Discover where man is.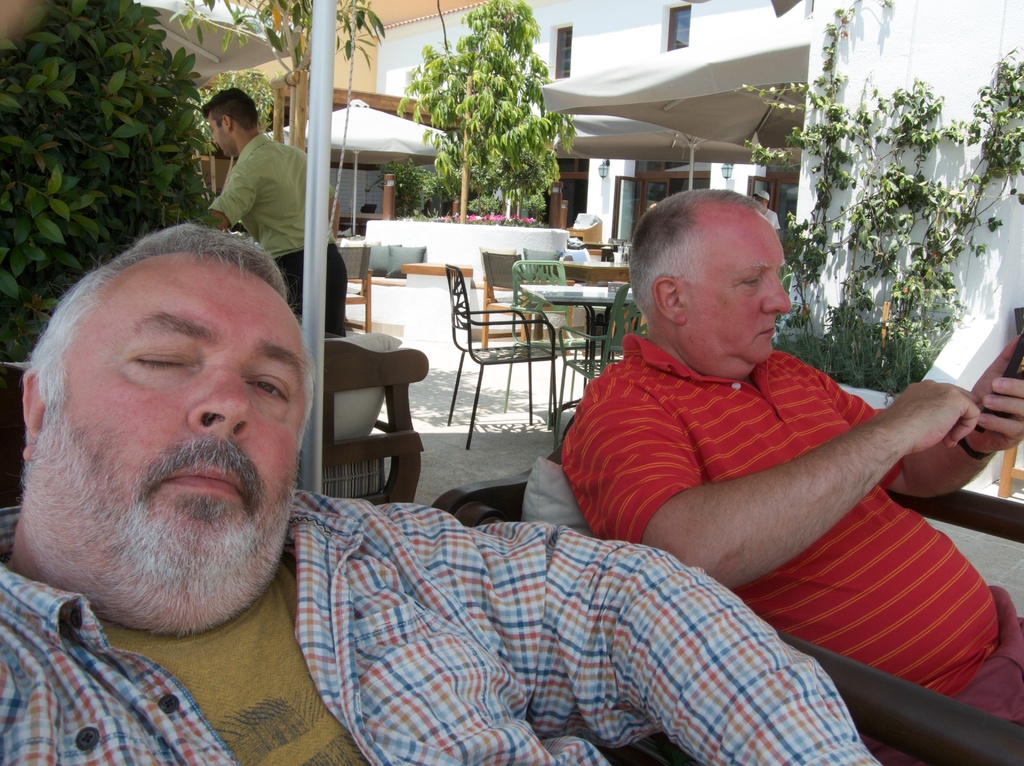
Discovered at rect(6, 206, 892, 765).
